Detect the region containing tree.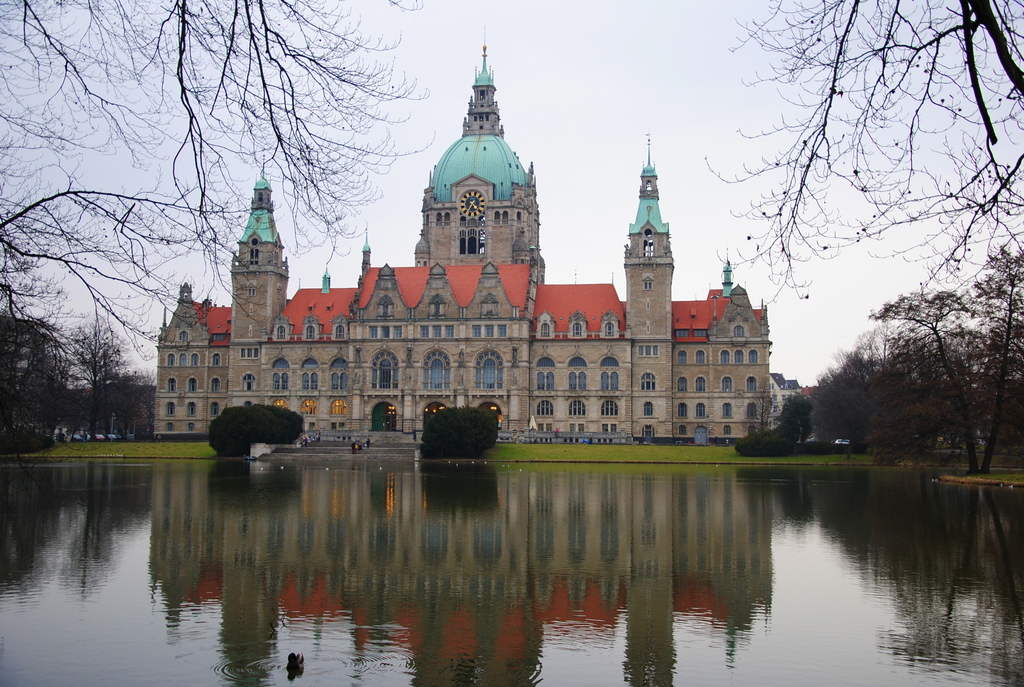
696 0 1023 321.
